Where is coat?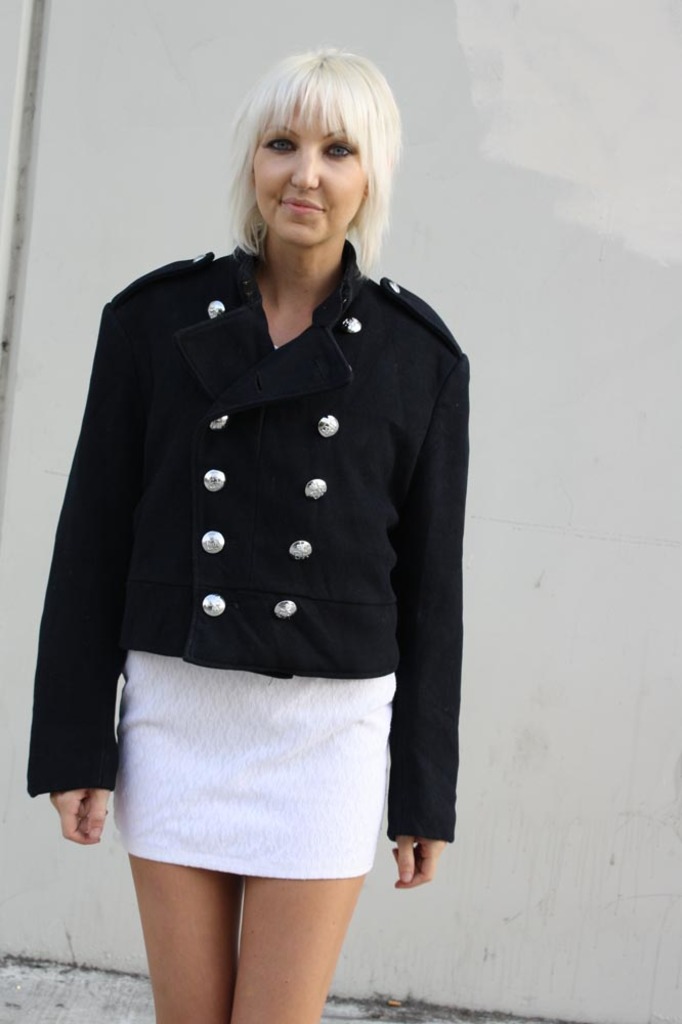
24/239/452/842.
